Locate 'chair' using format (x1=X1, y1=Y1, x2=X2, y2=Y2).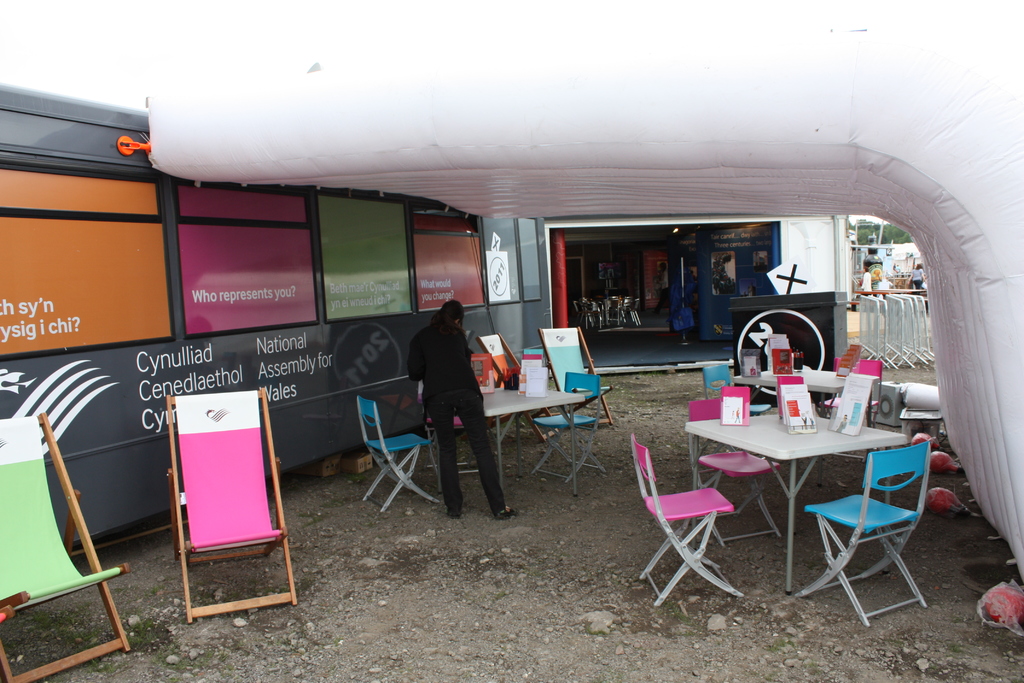
(x1=354, y1=397, x2=442, y2=506).
